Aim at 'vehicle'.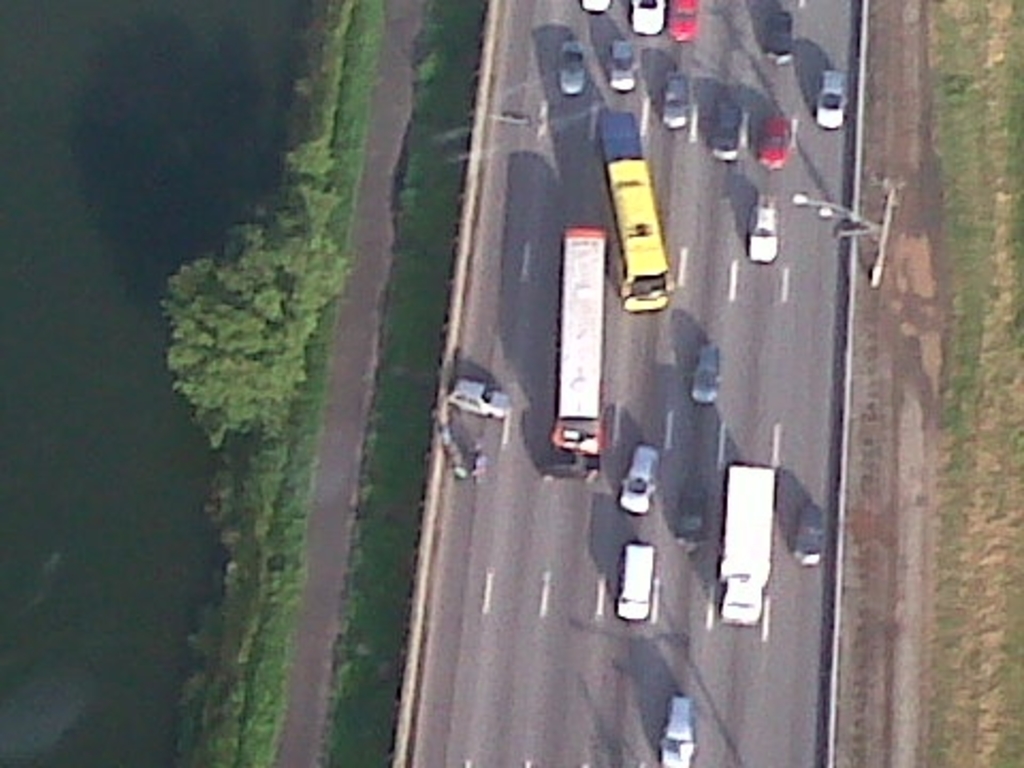
Aimed at 783/499/832/576.
